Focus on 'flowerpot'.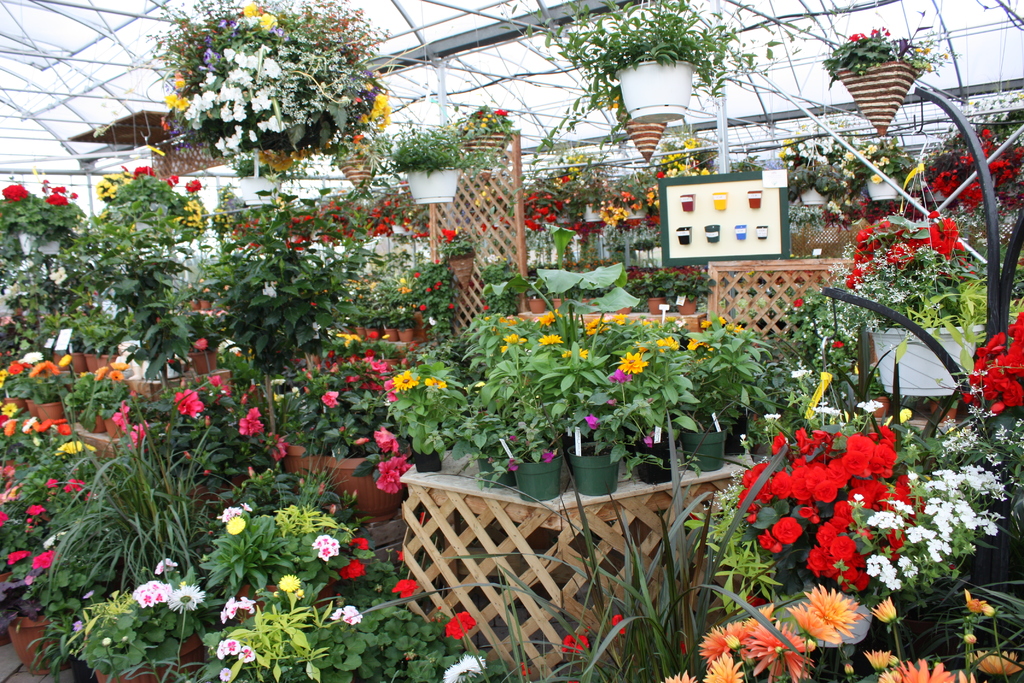
Focused at <bbox>181, 346, 220, 375</bbox>.
